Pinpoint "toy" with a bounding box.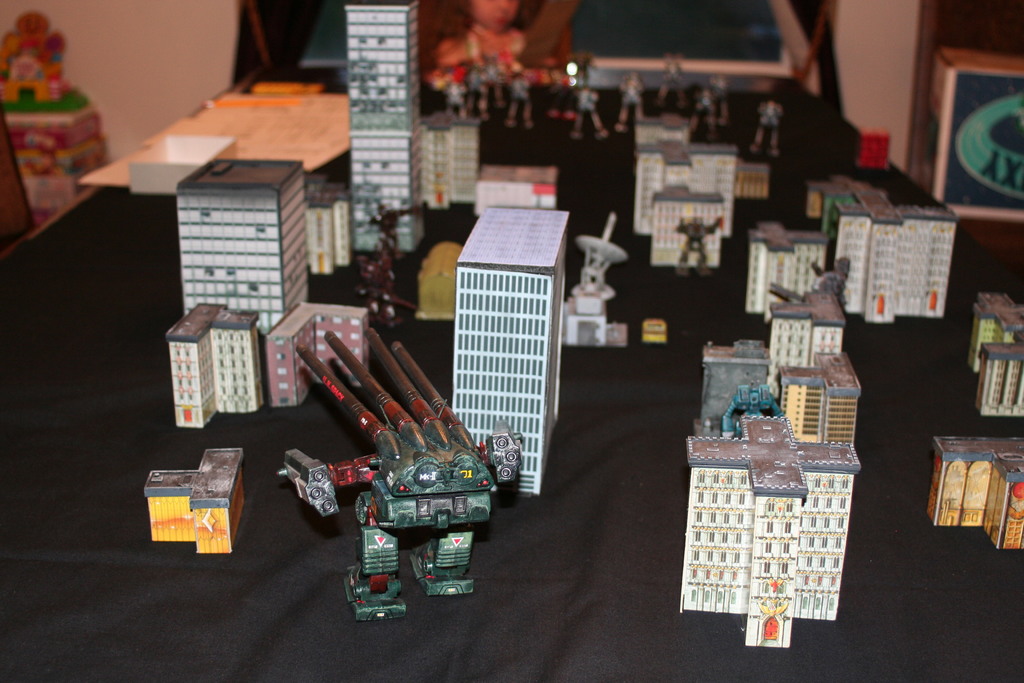
(left=639, top=318, right=667, bottom=347).
